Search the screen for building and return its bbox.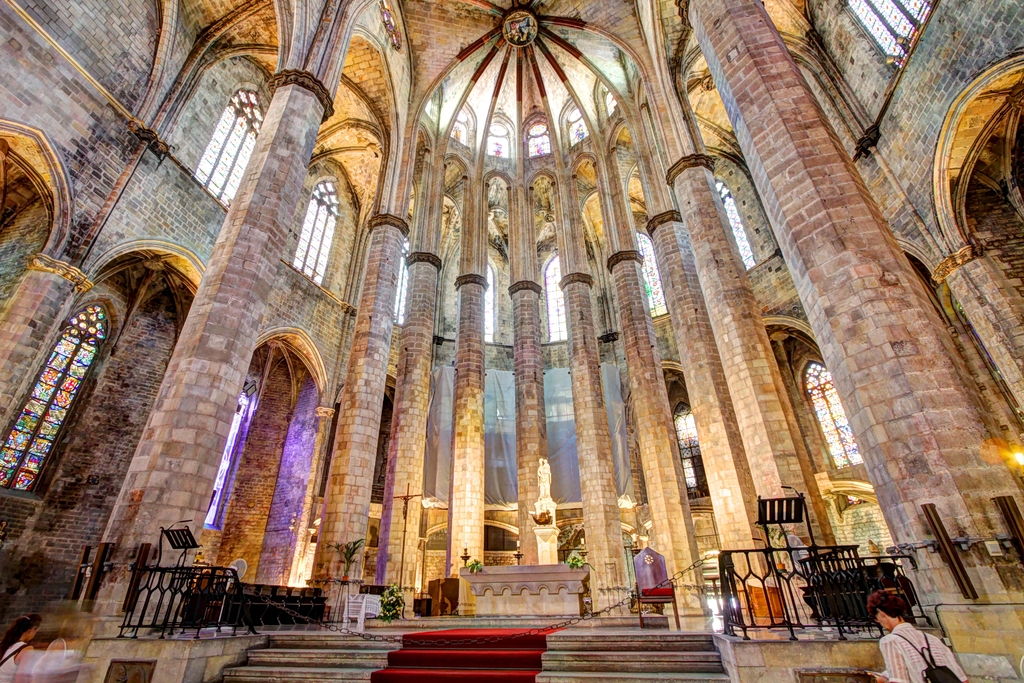
Found: detection(0, 0, 1020, 682).
